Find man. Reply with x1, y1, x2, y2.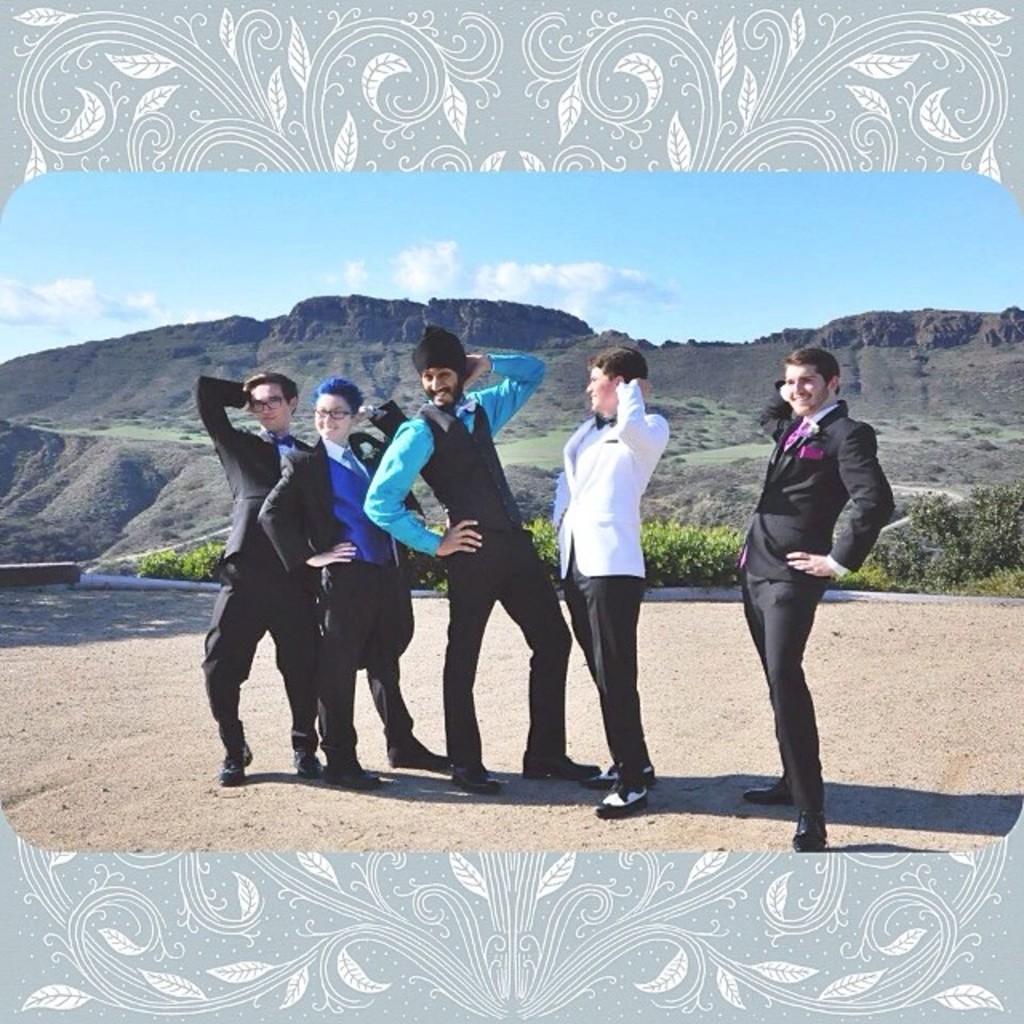
190, 373, 322, 795.
